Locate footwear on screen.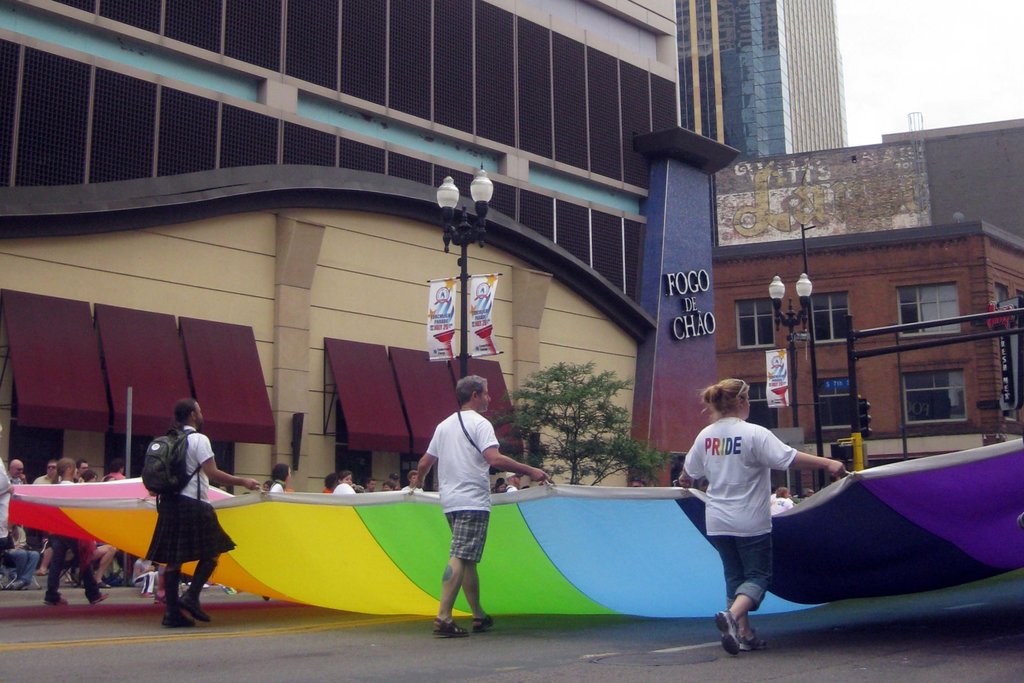
On screen at left=173, top=591, right=209, bottom=628.
